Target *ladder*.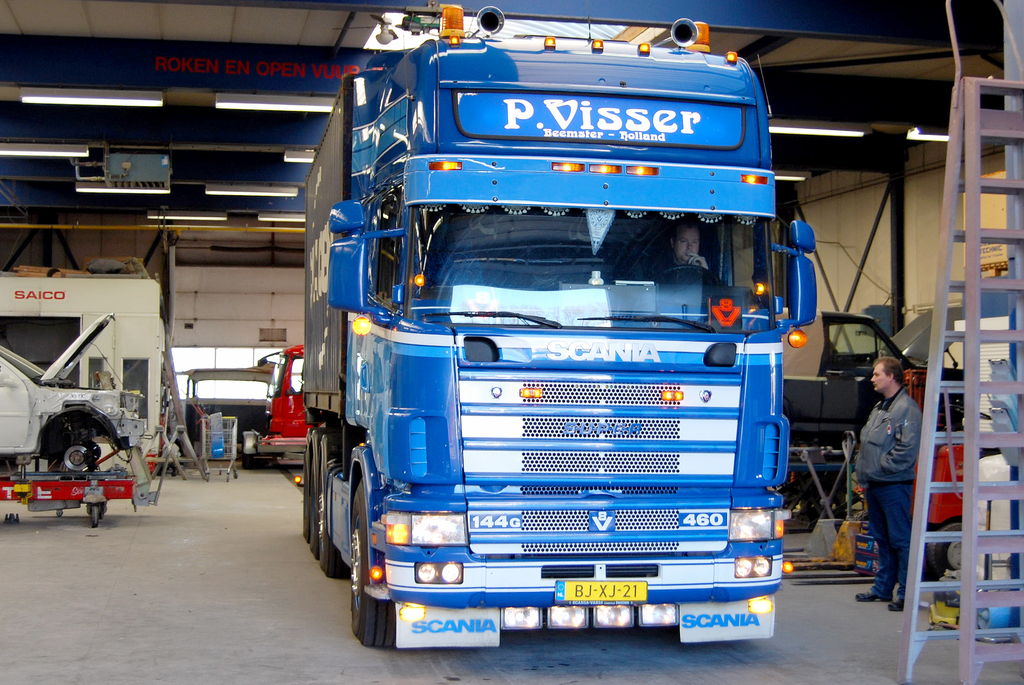
Target region: [893,74,1023,677].
